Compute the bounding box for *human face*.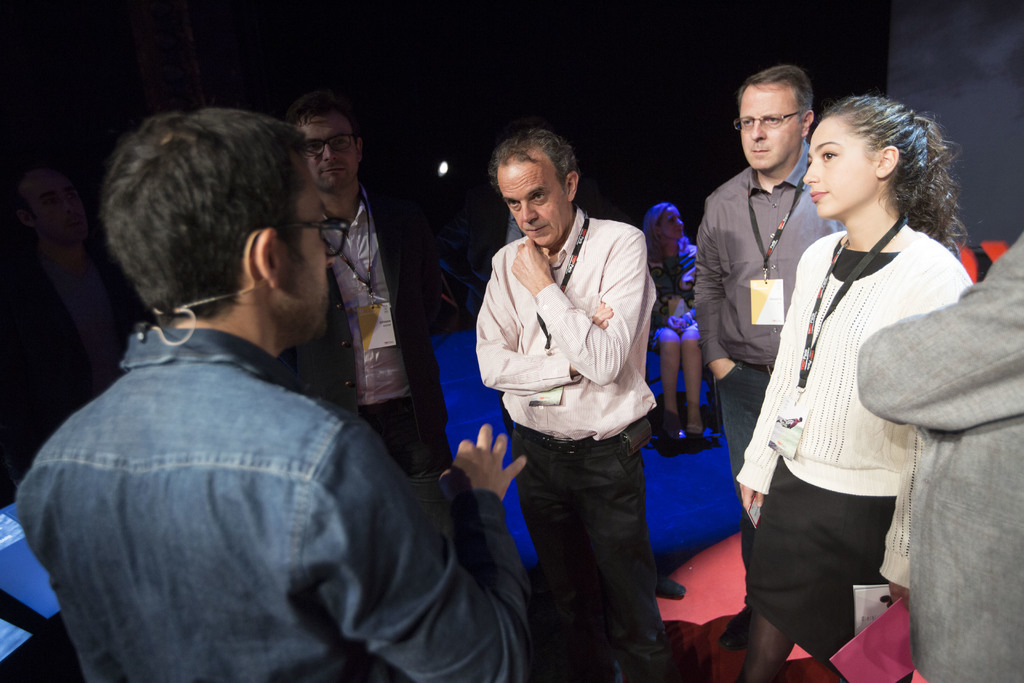
[276,162,337,341].
